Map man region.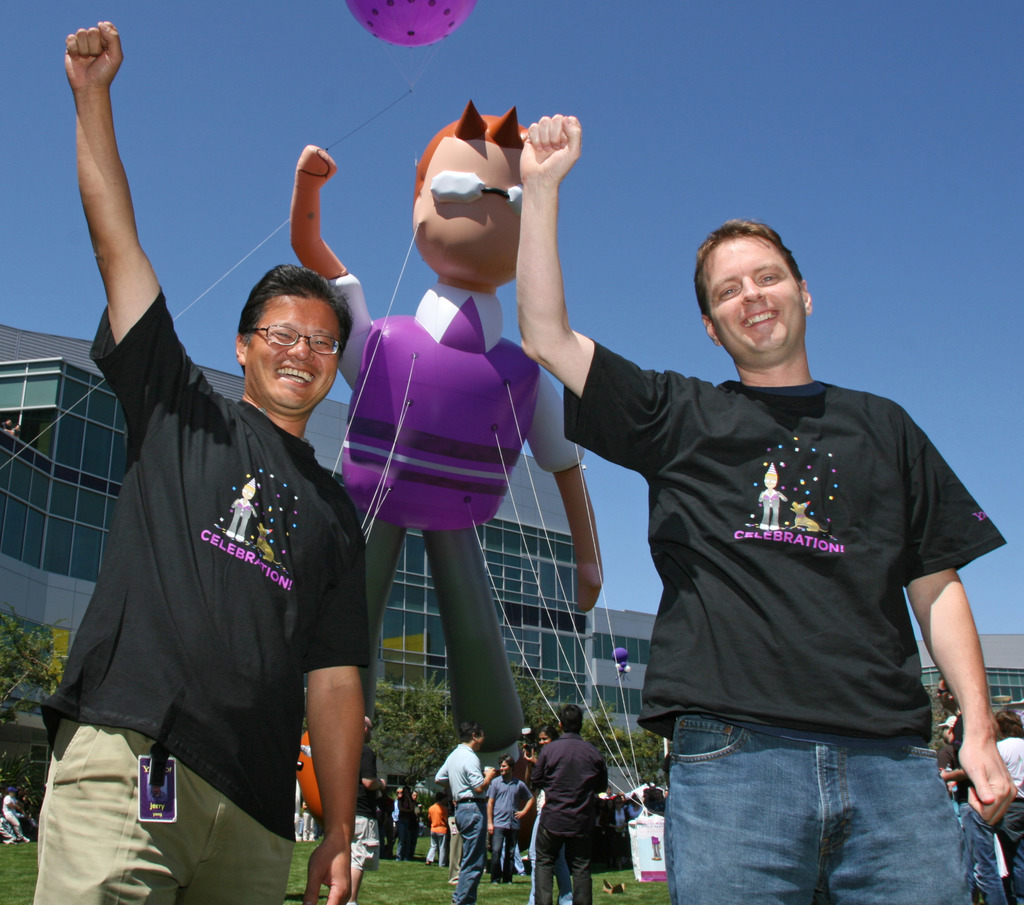
Mapped to l=485, t=751, r=536, b=886.
